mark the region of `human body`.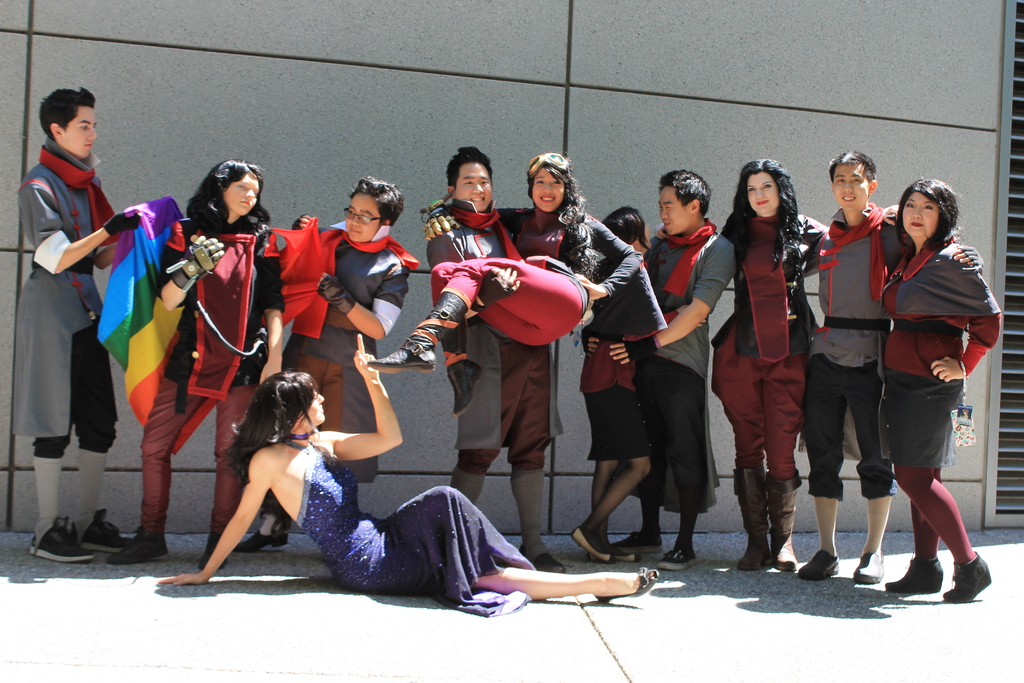
Region: 708/206/831/572.
